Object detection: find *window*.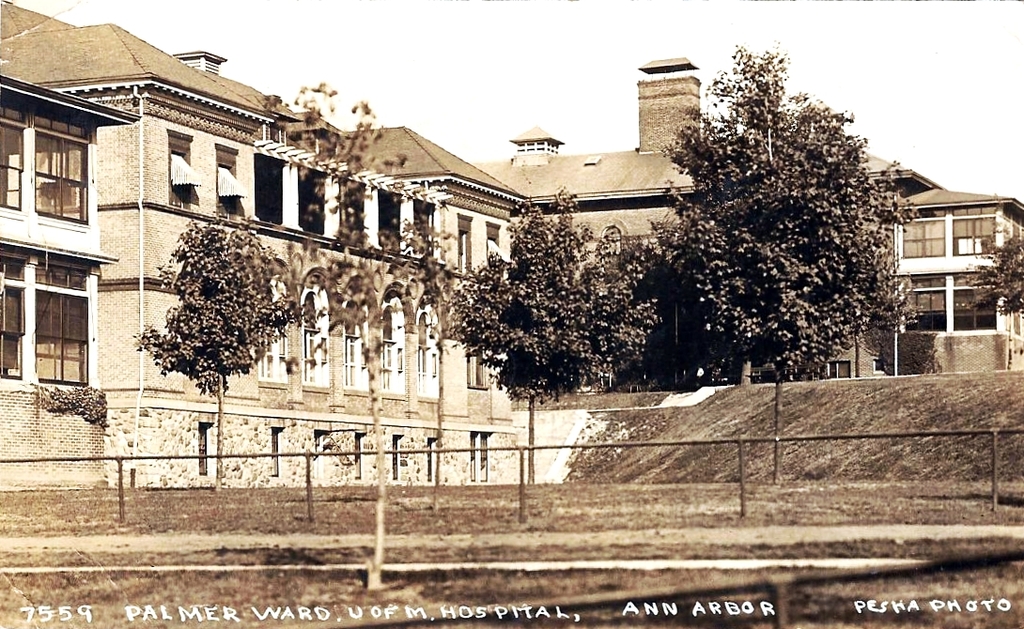
(x1=0, y1=248, x2=29, y2=378).
